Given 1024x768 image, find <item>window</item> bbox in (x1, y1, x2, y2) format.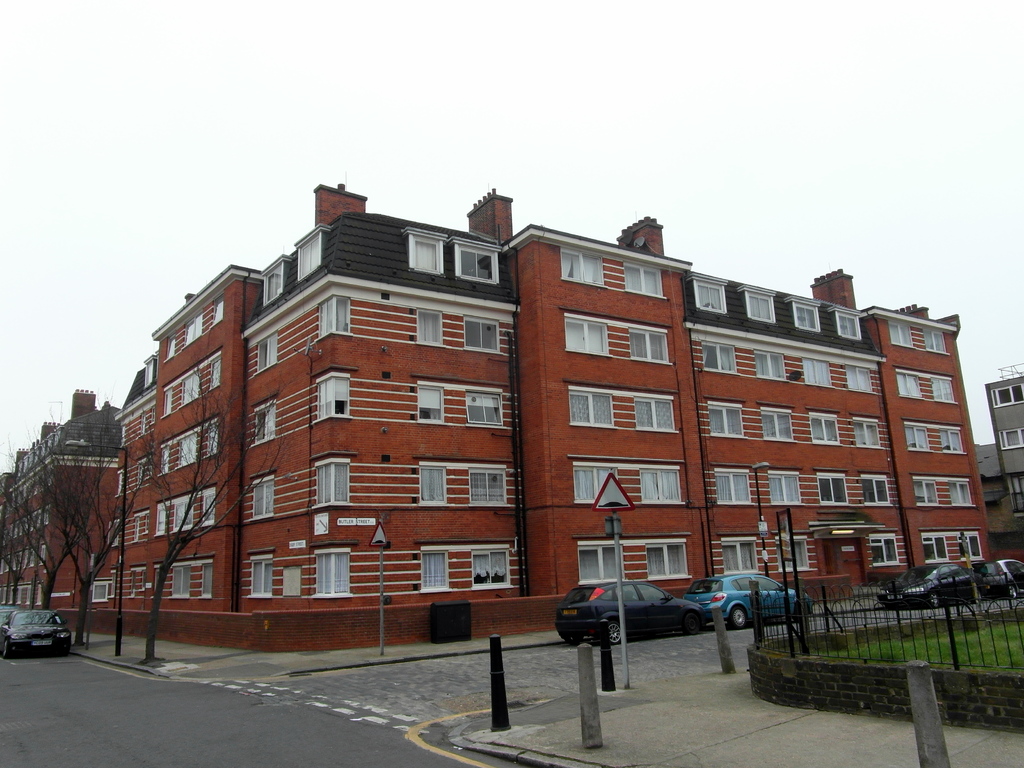
(449, 239, 500, 282).
